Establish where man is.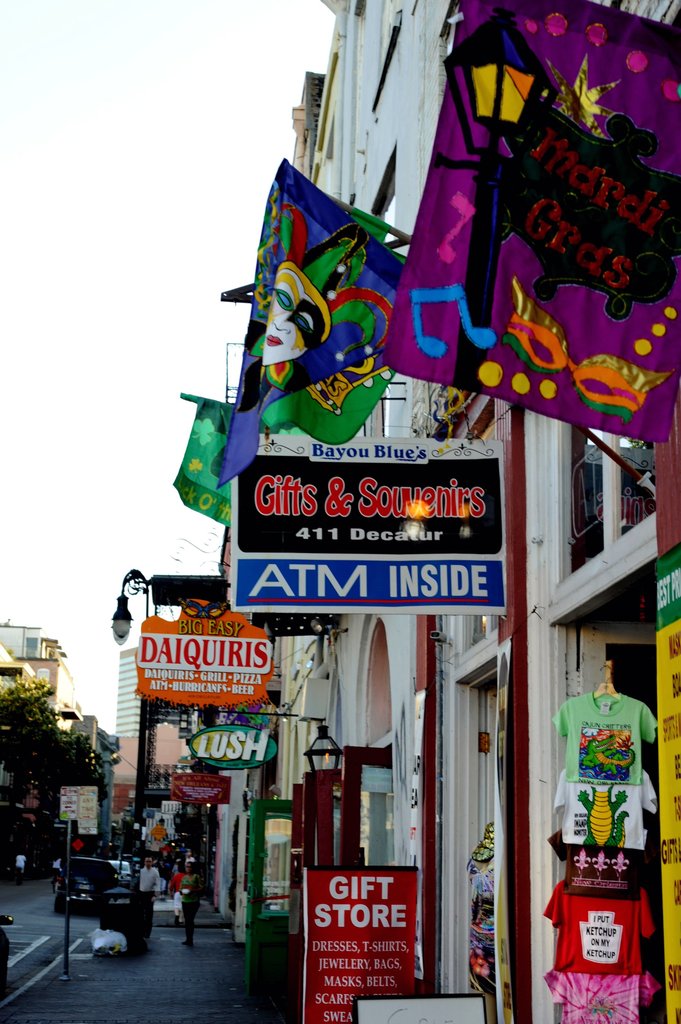
Established at box=[127, 848, 166, 937].
